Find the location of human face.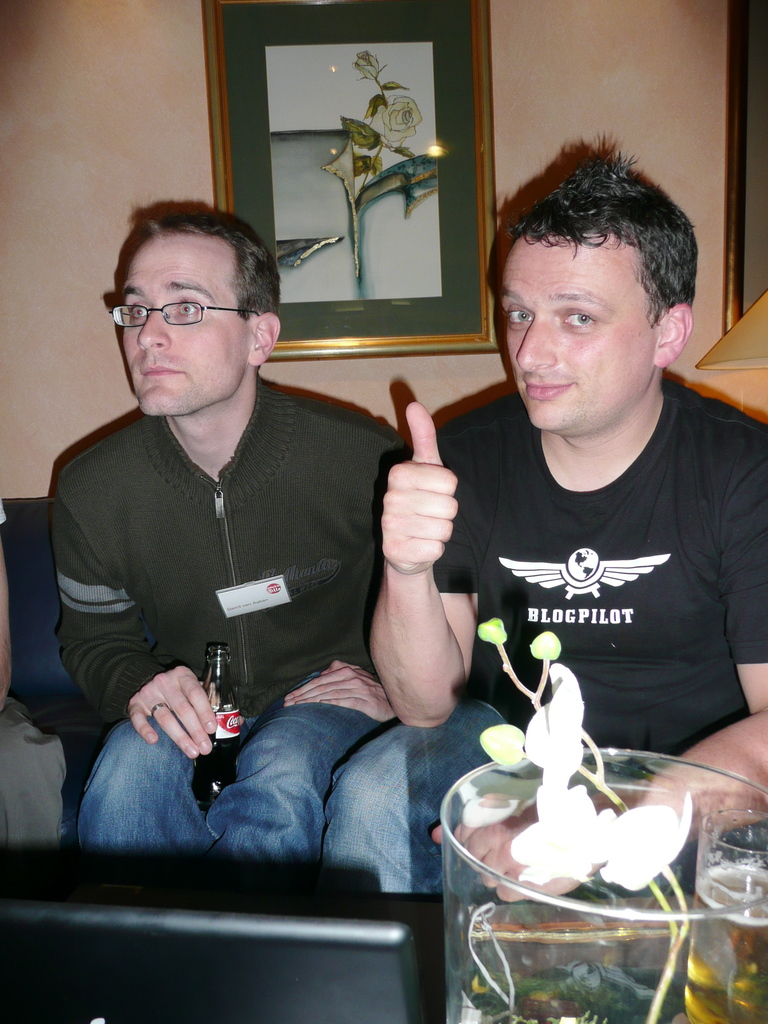
Location: 498 239 659 433.
